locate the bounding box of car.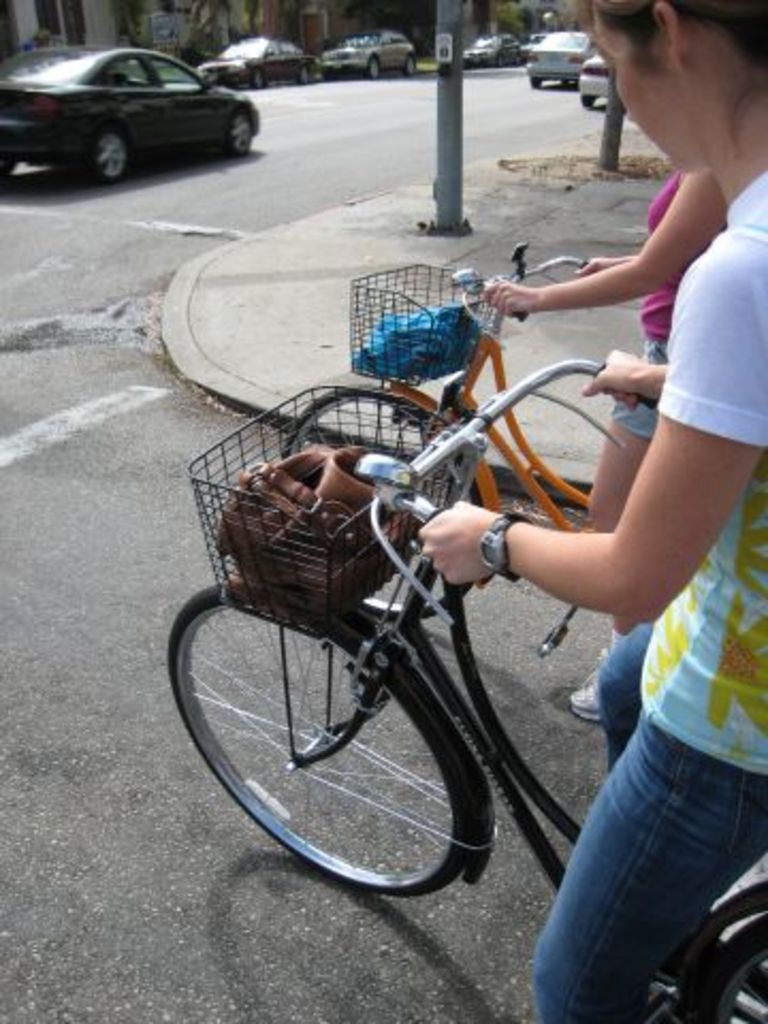
Bounding box: select_region(303, 23, 418, 77).
